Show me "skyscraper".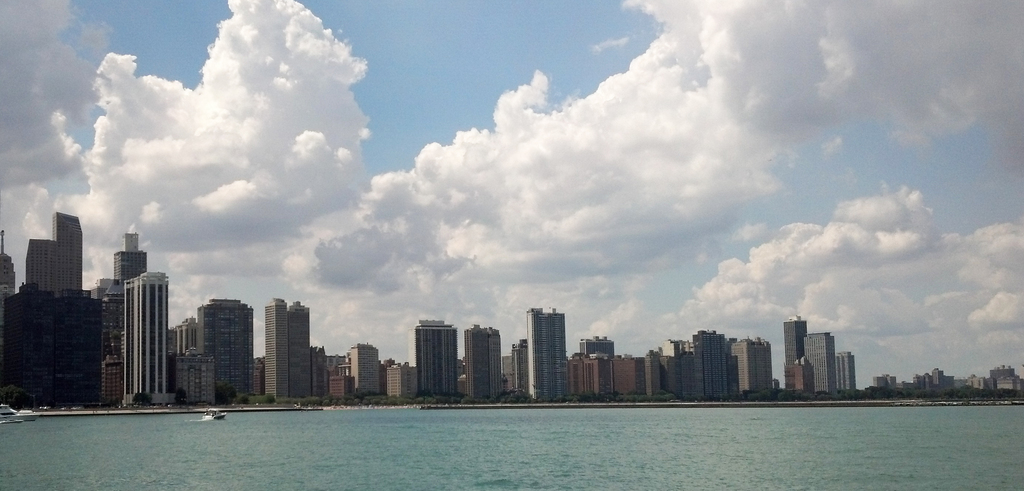
"skyscraper" is here: {"x1": 524, "y1": 306, "x2": 570, "y2": 404}.
